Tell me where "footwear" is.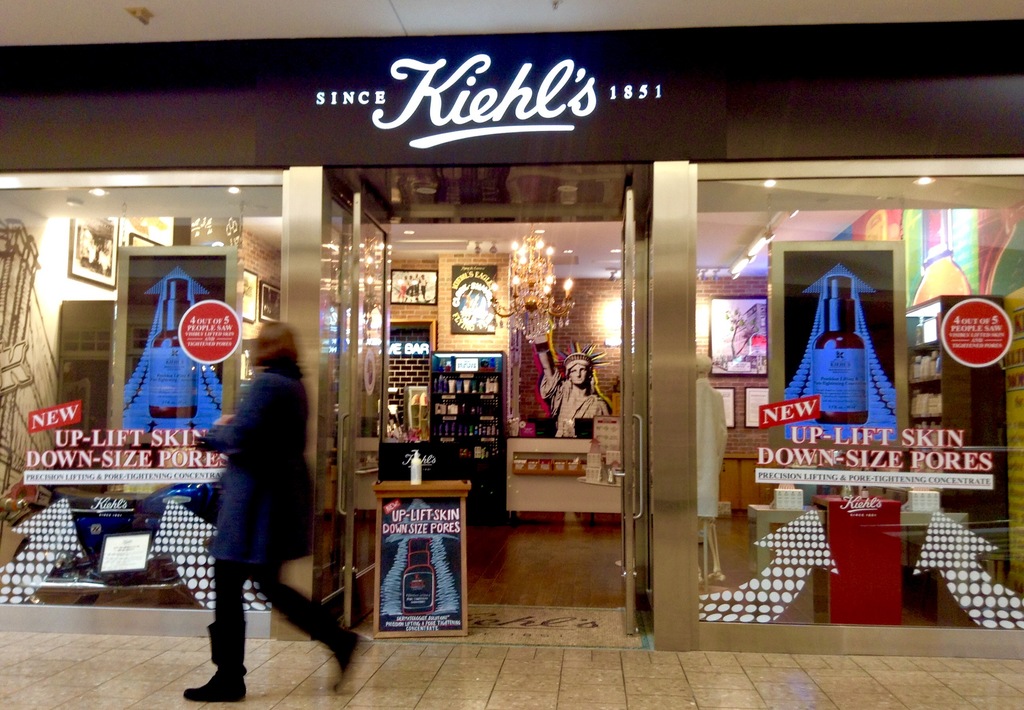
"footwear" is at <region>186, 665, 246, 702</region>.
